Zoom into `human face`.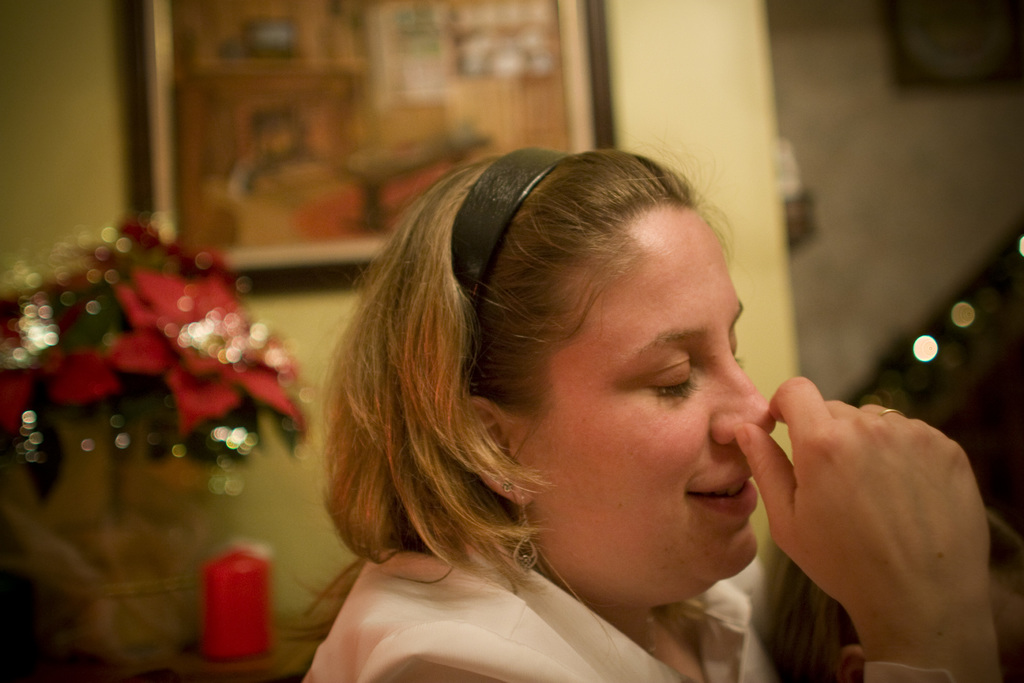
Zoom target: box=[509, 198, 783, 614].
